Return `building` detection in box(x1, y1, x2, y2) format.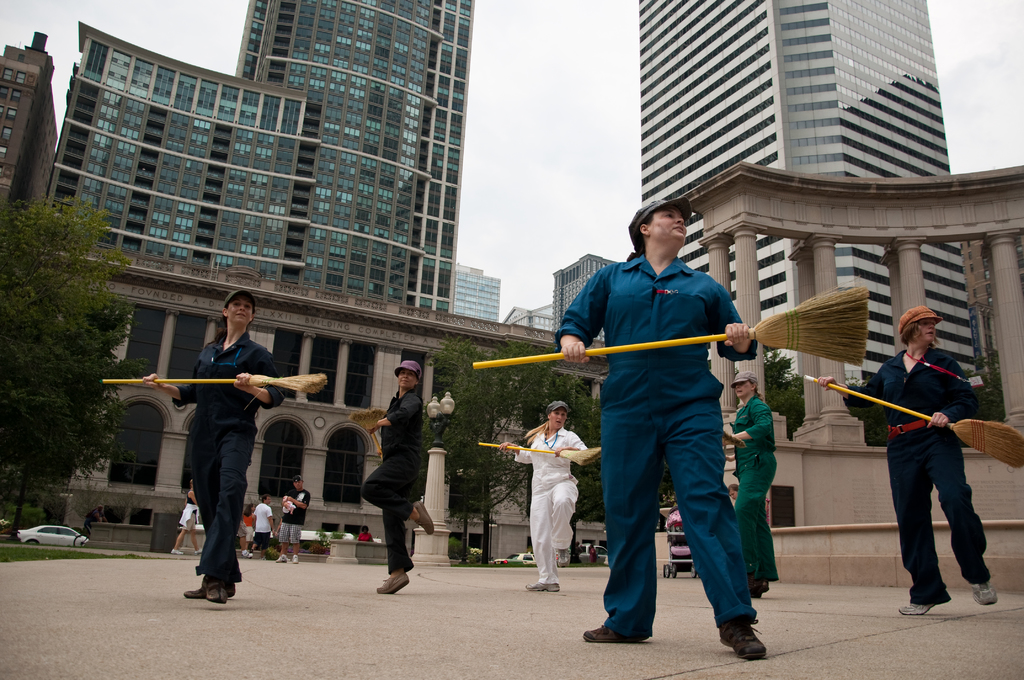
box(636, 0, 975, 384).
